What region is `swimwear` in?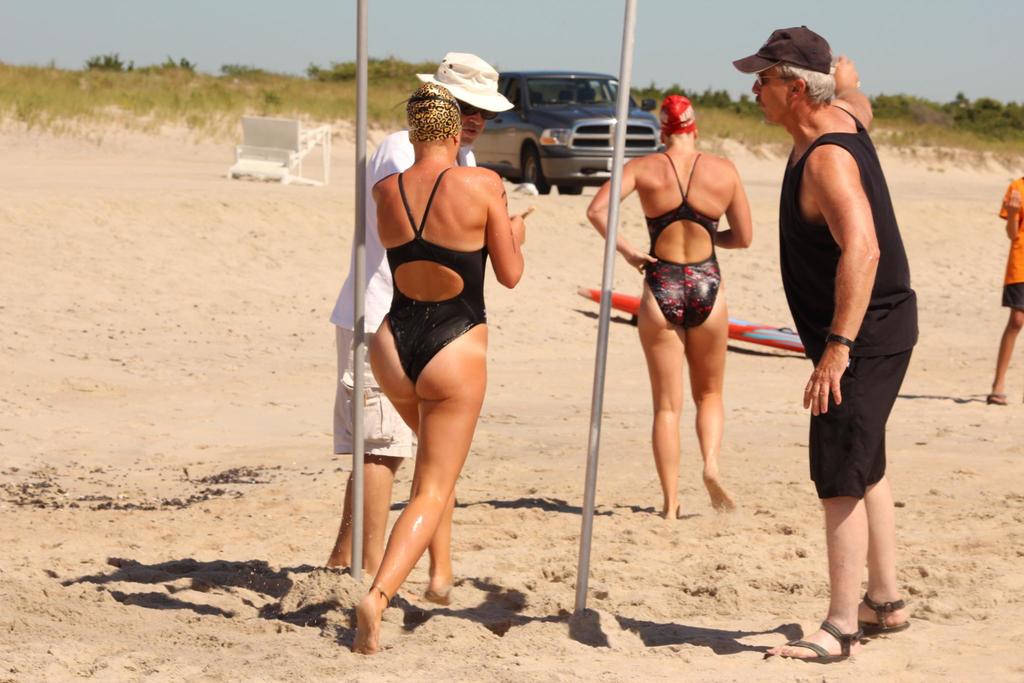
(387, 164, 488, 381).
